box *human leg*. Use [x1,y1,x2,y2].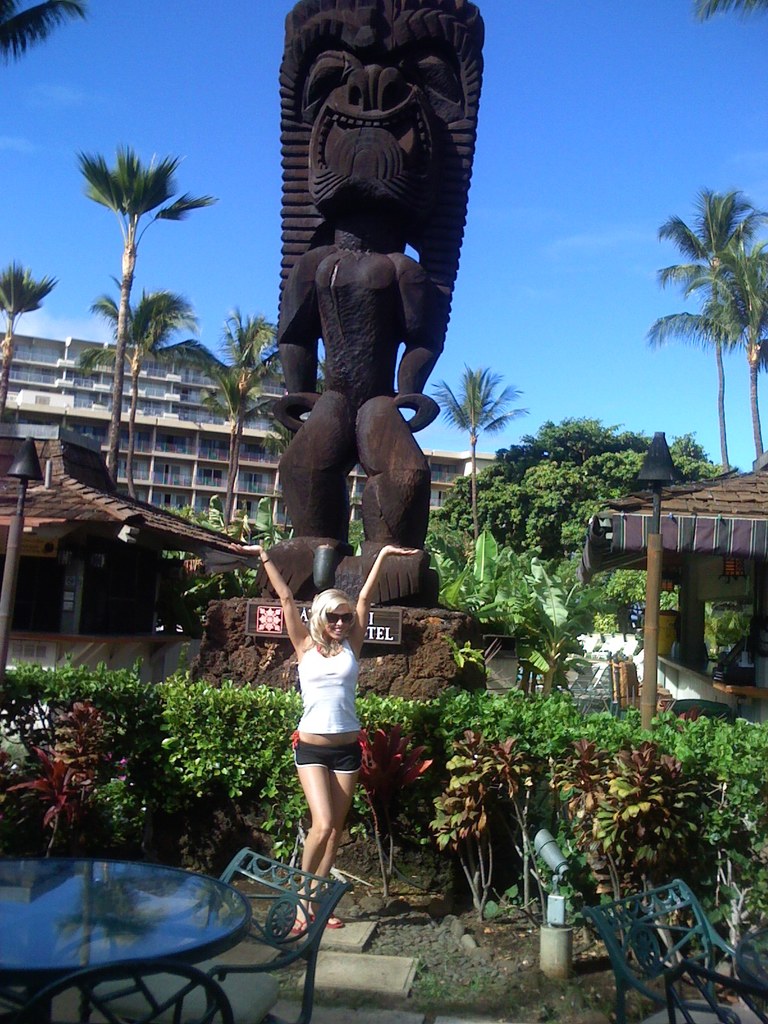
[243,389,351,598].
